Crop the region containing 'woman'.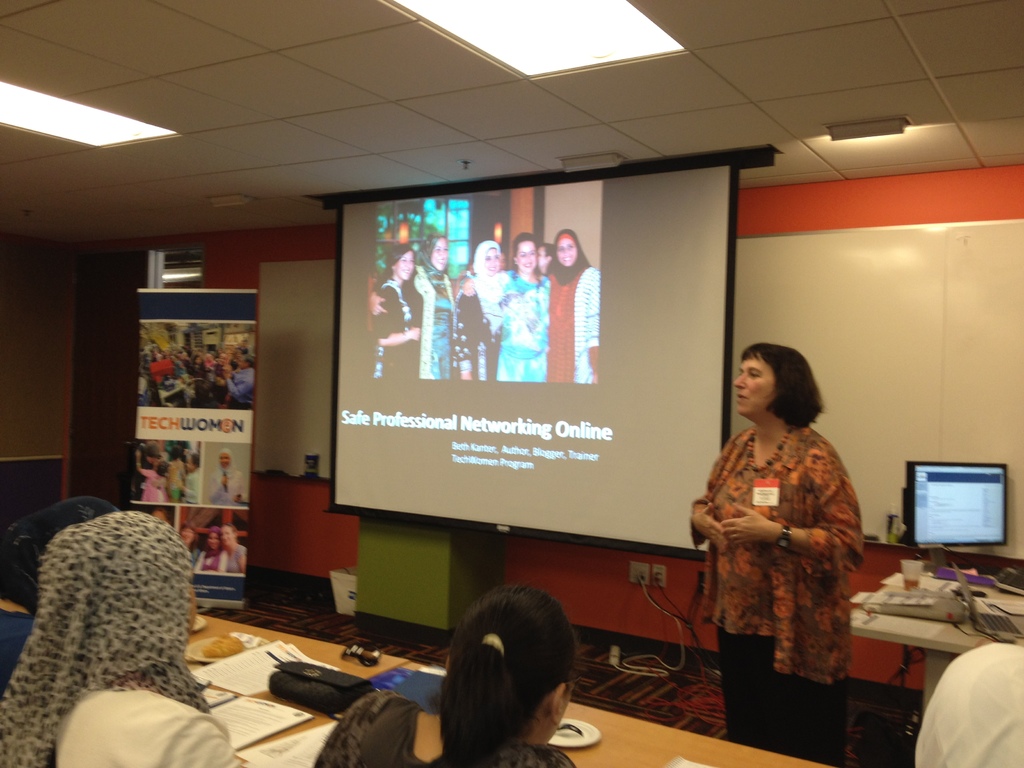
Crop region: l=310, t=585, r=588, b=767.
